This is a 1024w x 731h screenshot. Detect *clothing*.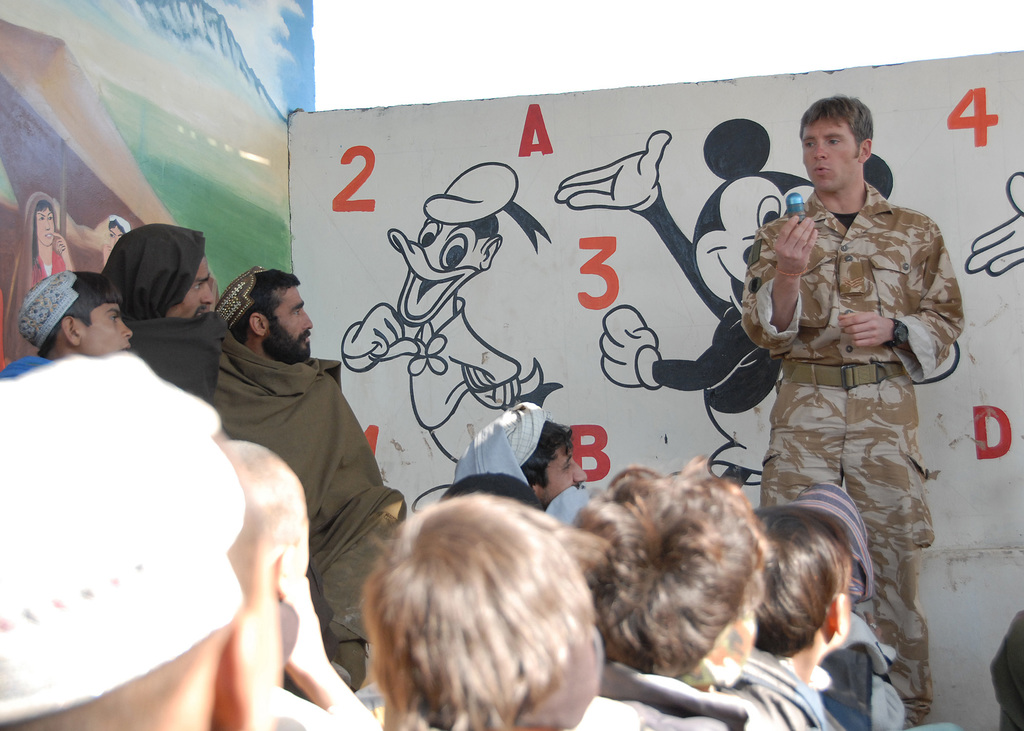
739 178 964 724.
